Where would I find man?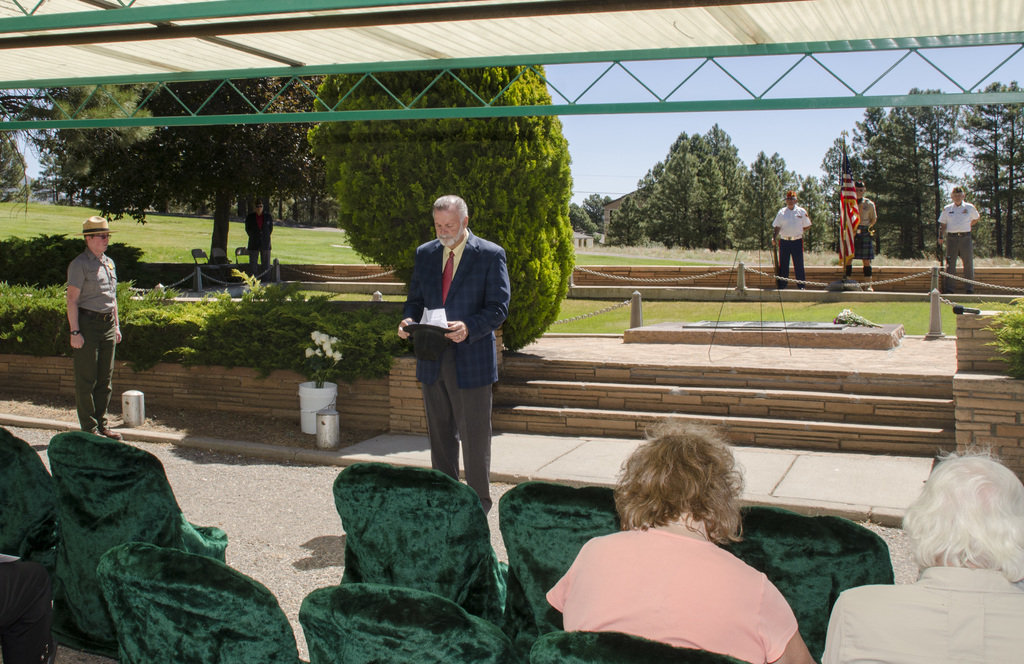
At 66,213,124,439.
